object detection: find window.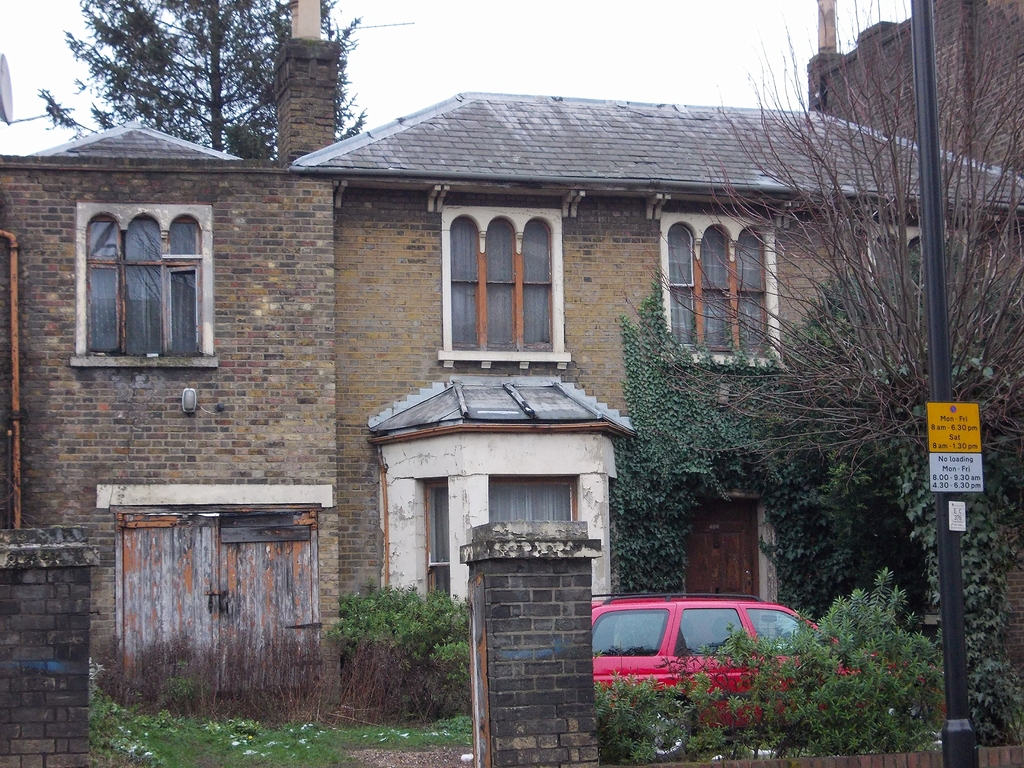
pyautogui.locateOnScreen(66, 198, 216, 365).
